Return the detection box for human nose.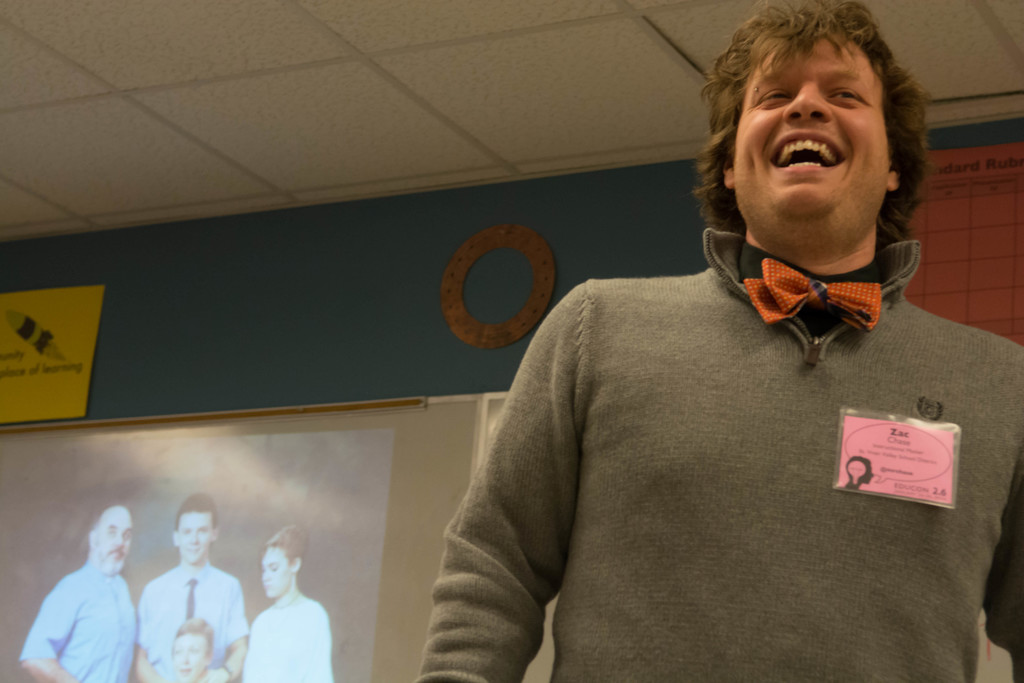
[left=190, top=531, right=195, bottom=544].
